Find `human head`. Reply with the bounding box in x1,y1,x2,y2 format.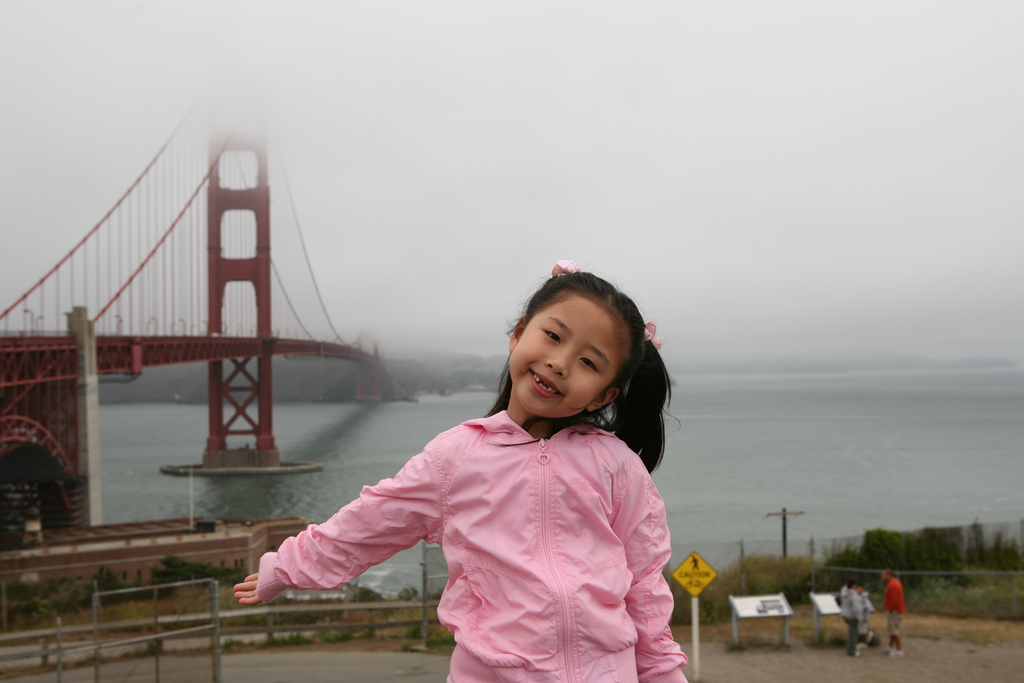
879,566,899,583.
